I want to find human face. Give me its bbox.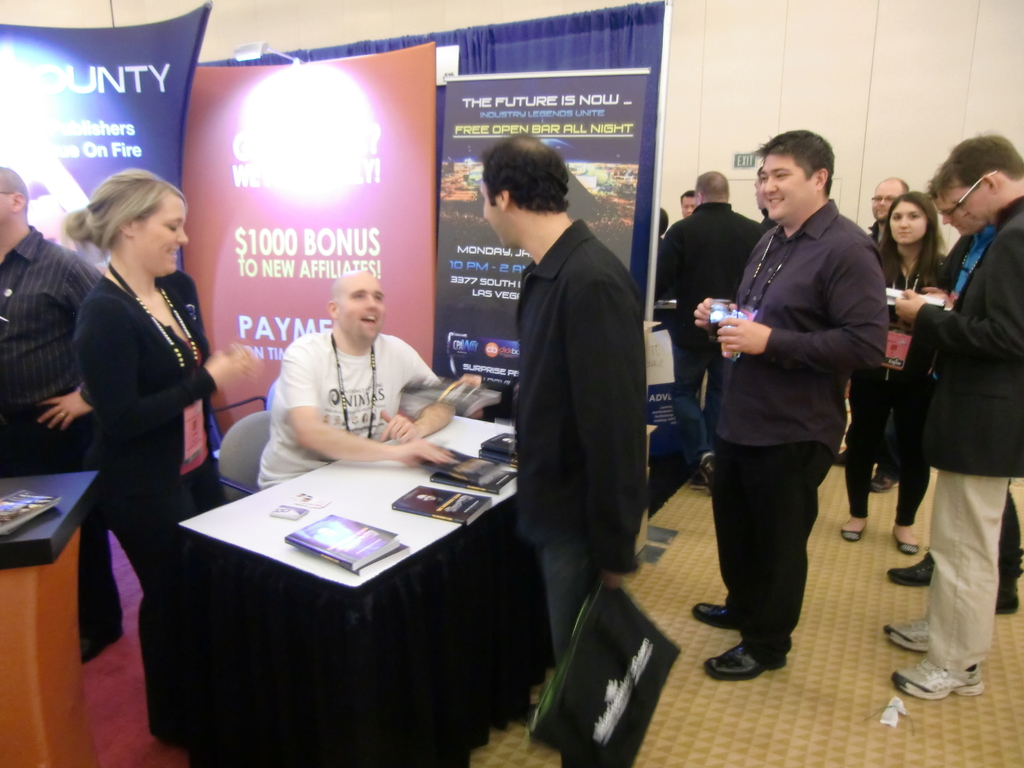
x1=885, y1=196, x2=928, y2=246.
